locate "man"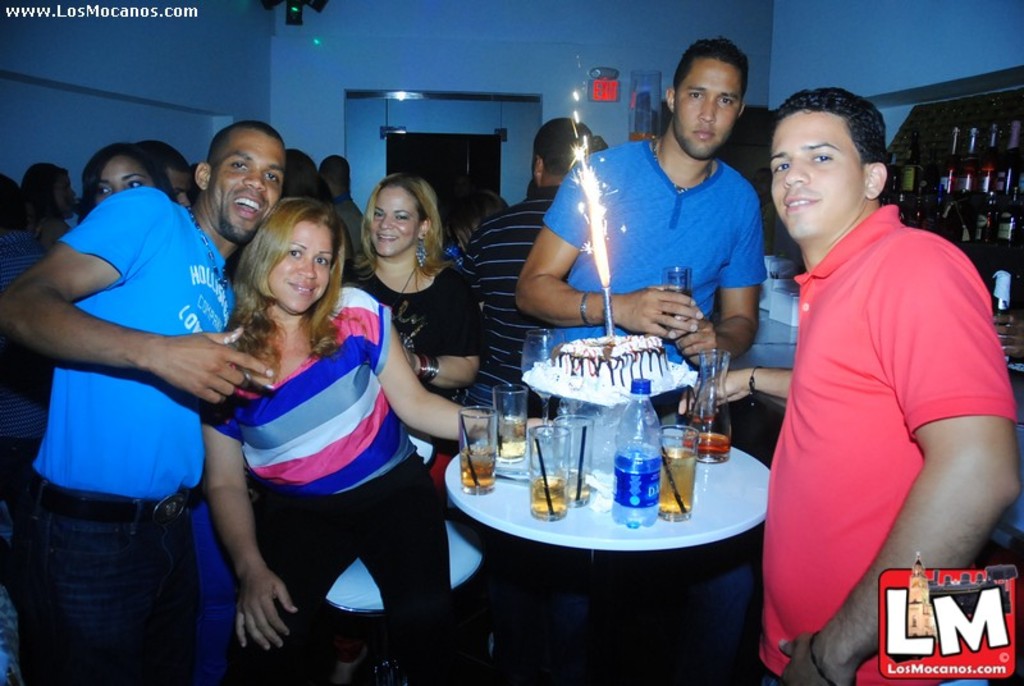
{"x1": 672, "y1": 87, "x2": 1023, "y2": 685}
